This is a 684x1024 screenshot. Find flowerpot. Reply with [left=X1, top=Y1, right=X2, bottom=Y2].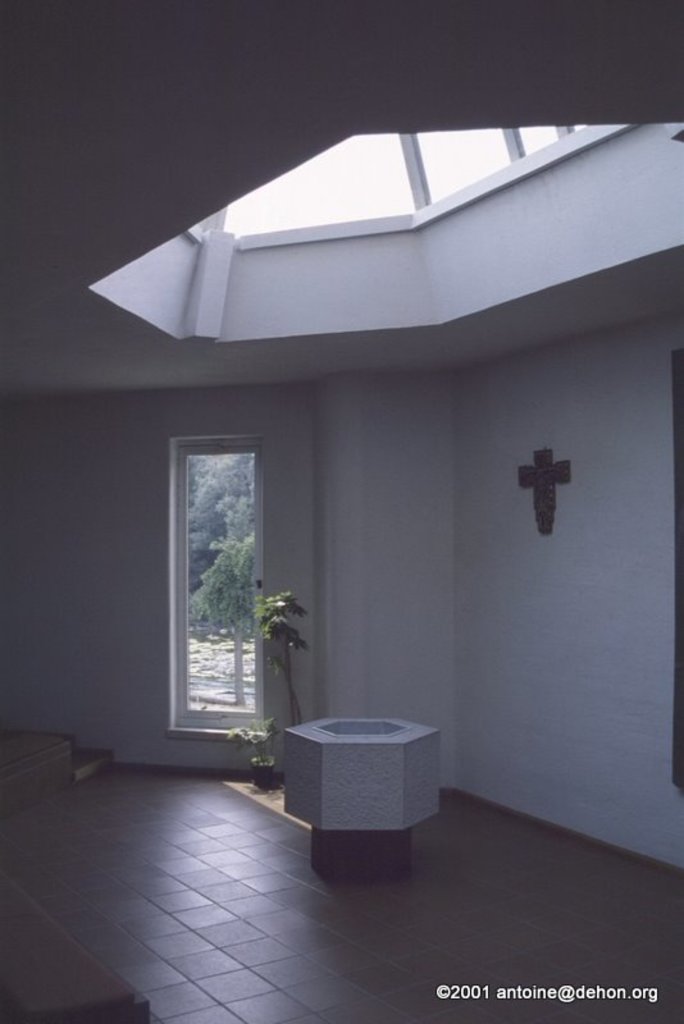
[left=251, top=756, right=275, bottom=792].
